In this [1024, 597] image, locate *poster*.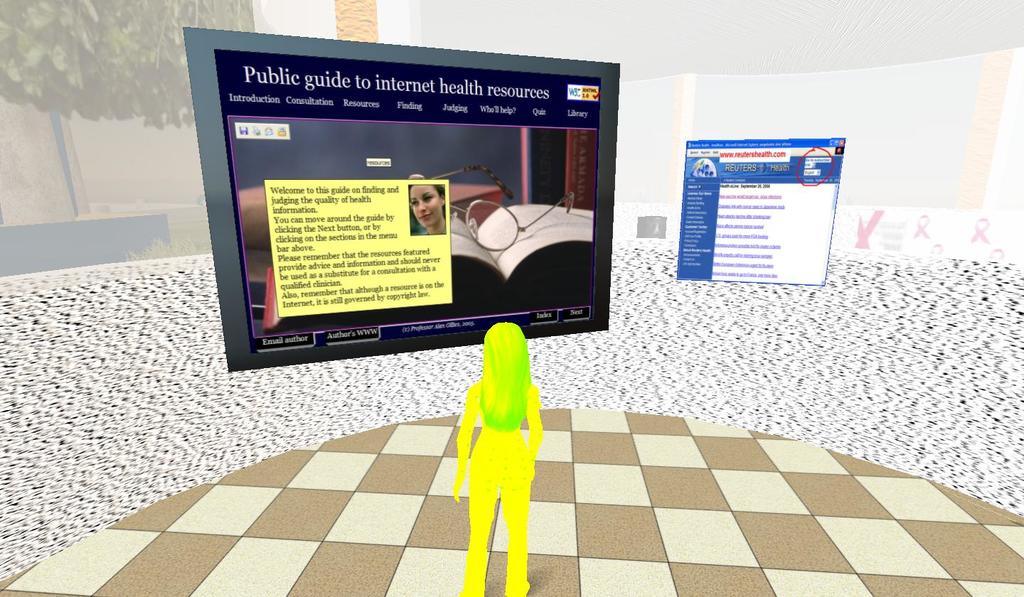
Bounding box: region(674, 141, 848, 281).
